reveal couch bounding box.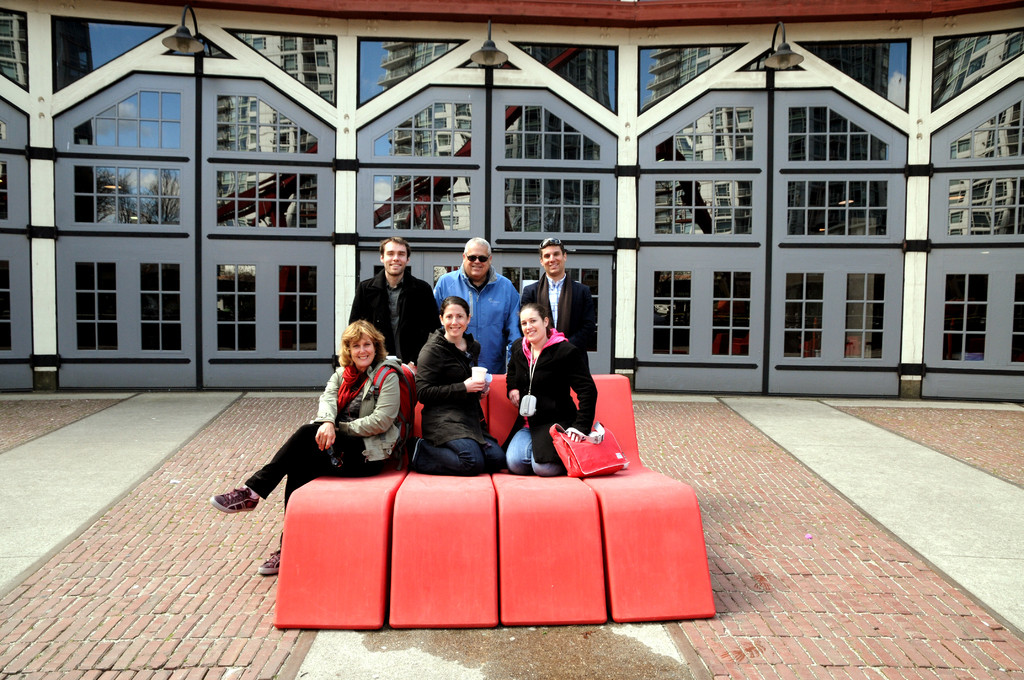
Revealed: rect(275, 442, 412, 631).
